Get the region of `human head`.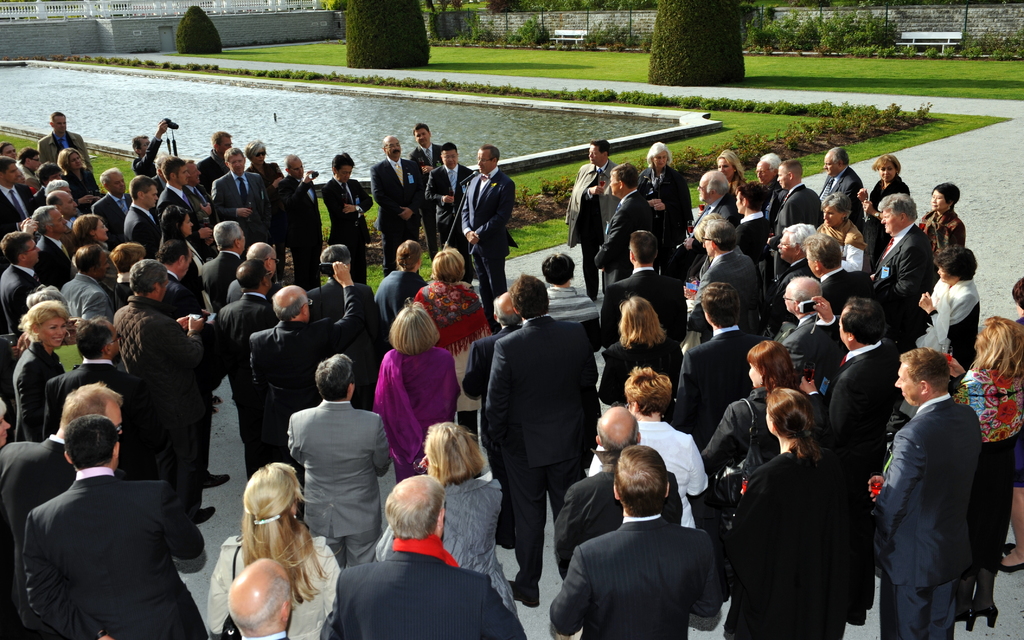
l=188, t=160, r=201, b=187.
